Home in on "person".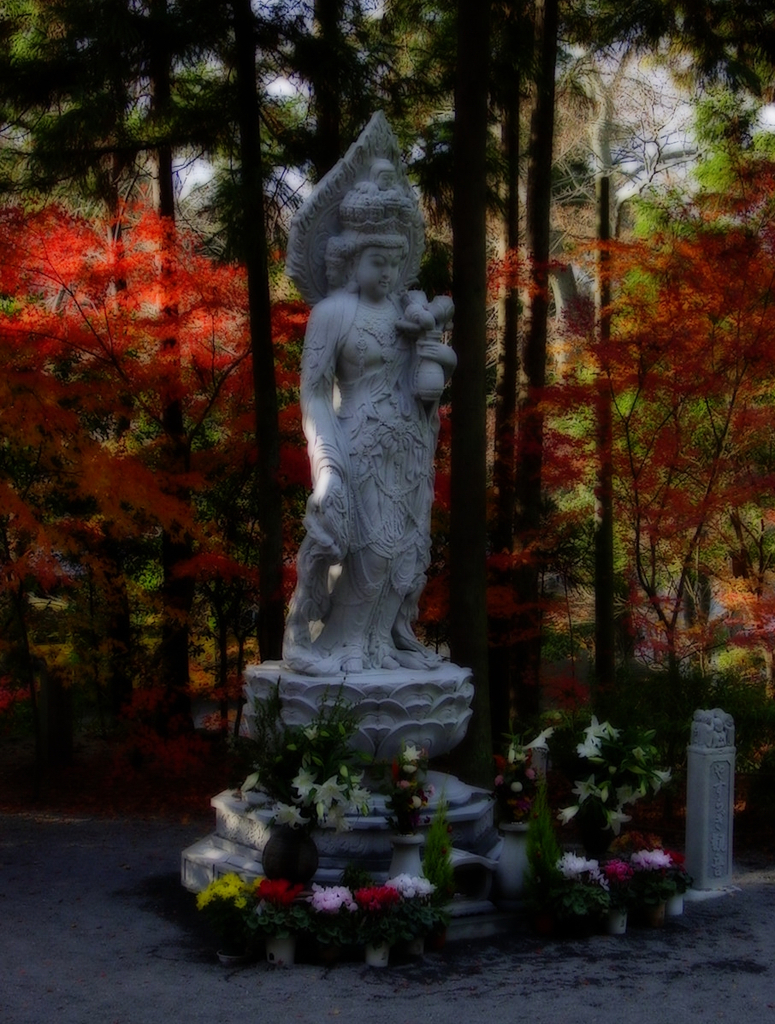
Homed in at <region>277, 149, 434, 678</region>.
